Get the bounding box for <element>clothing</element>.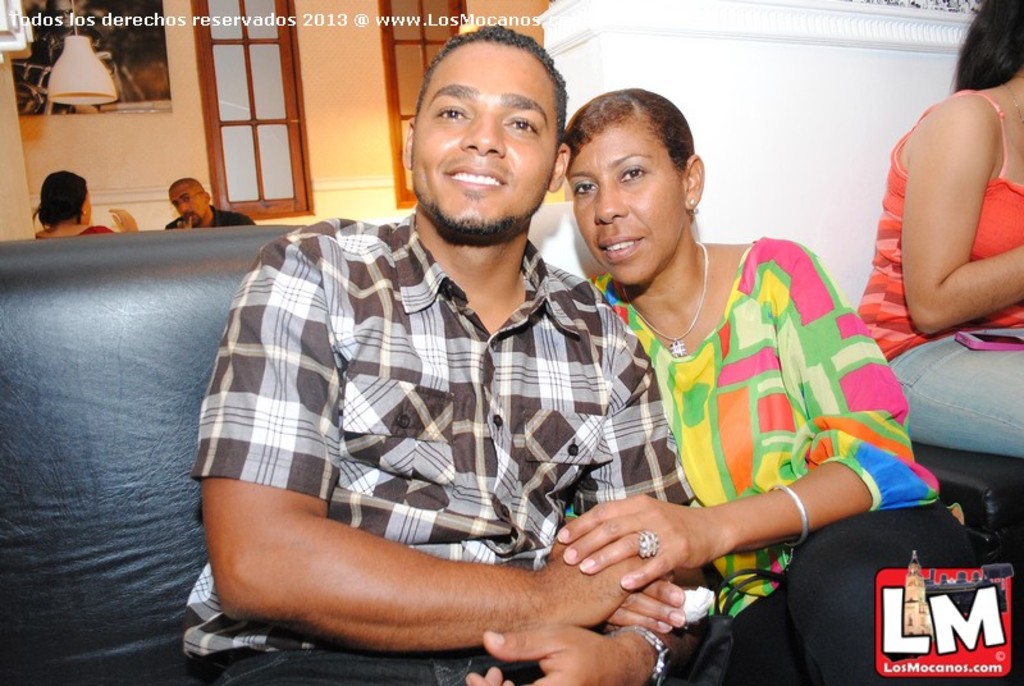
locate(160, 210, 251, 234).
